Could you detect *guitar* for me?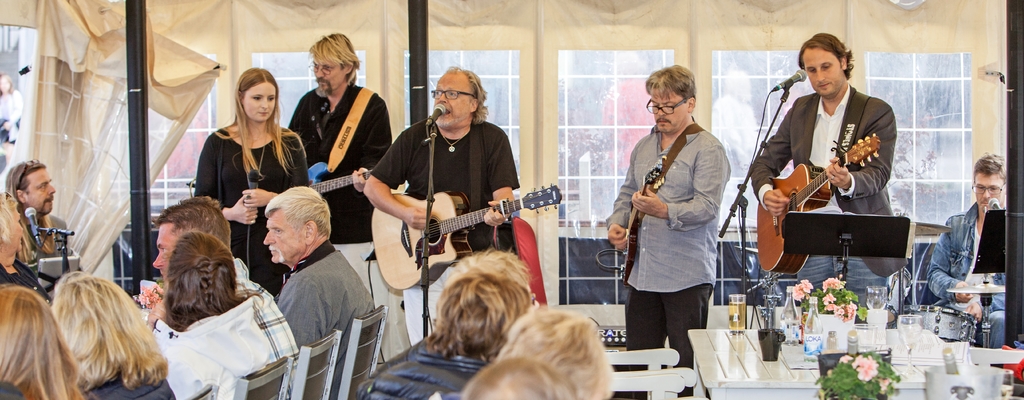
Detection result: x1=291, y1=170, x2=369, y2=204.
